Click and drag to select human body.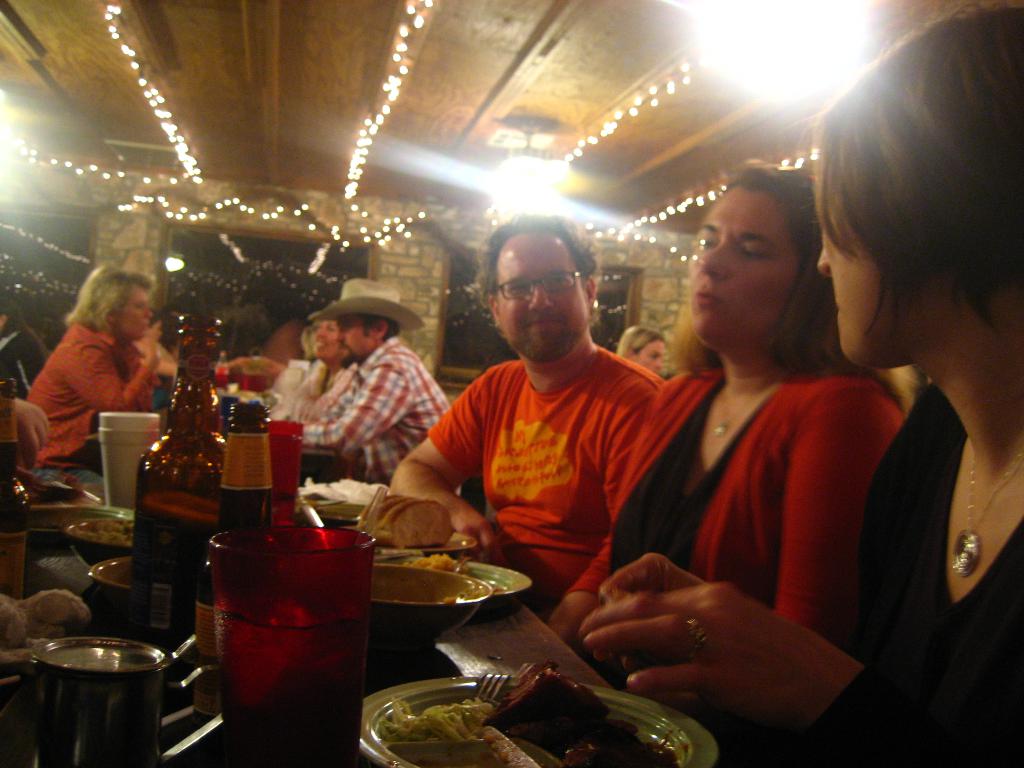
Selection: (22, 261, 163, 497).
